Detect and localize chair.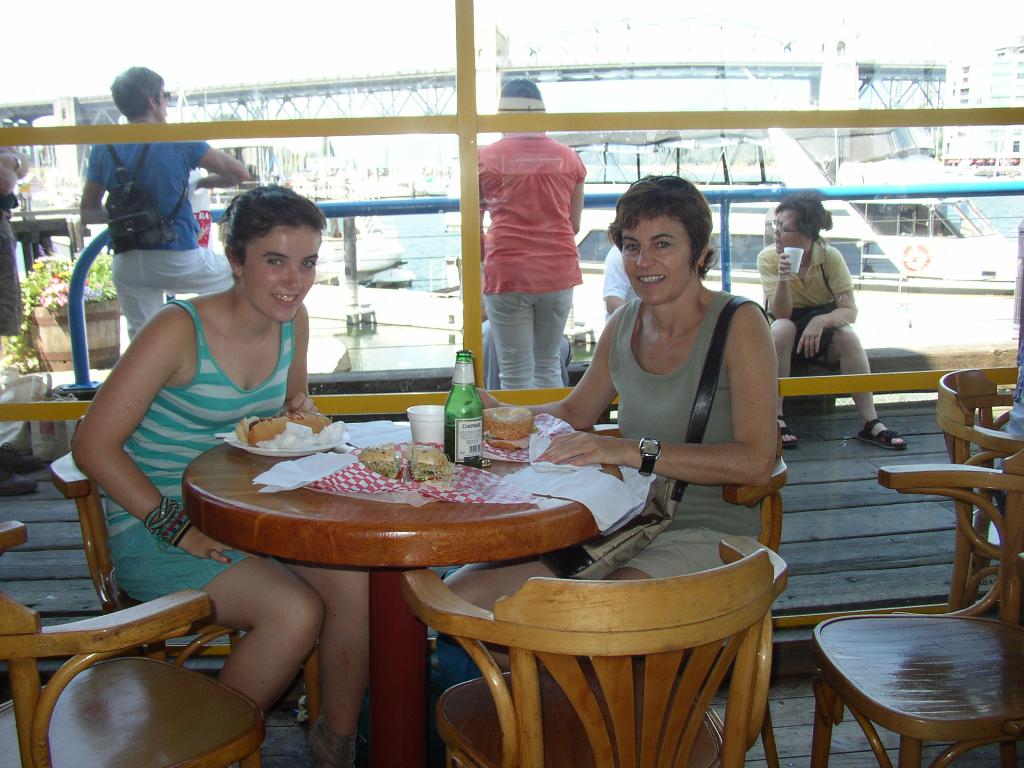
Localized at bbox(810, 460, 1023, 624).
